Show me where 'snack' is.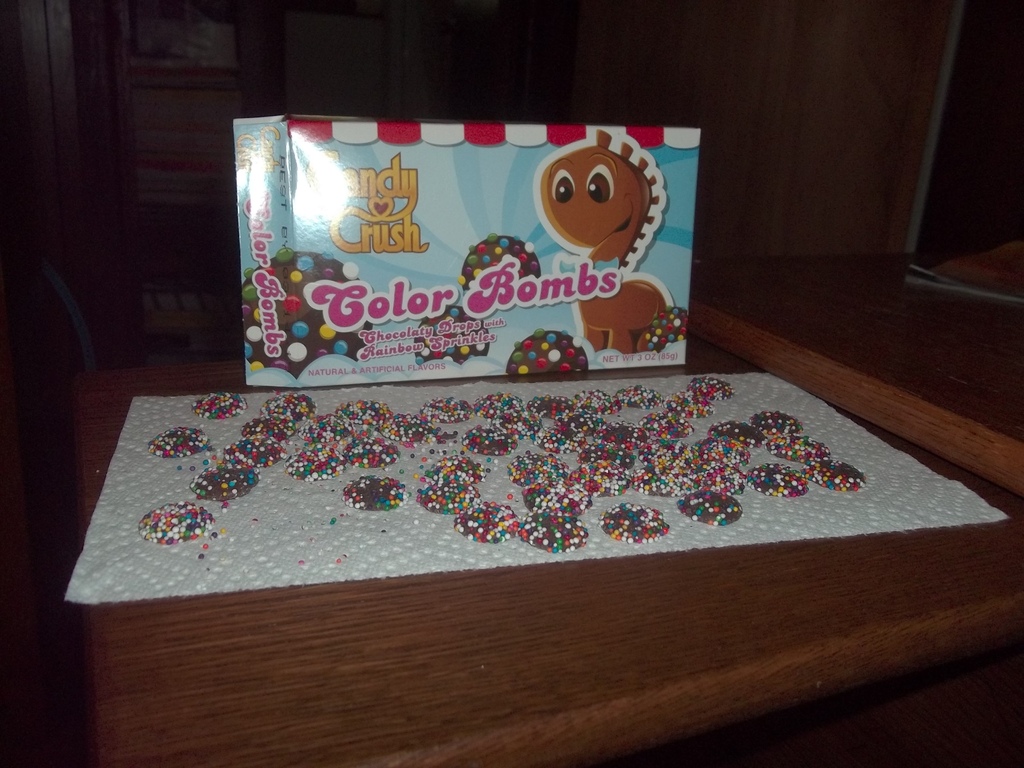
'snack' is at crop(469, 394, 525, 415).
